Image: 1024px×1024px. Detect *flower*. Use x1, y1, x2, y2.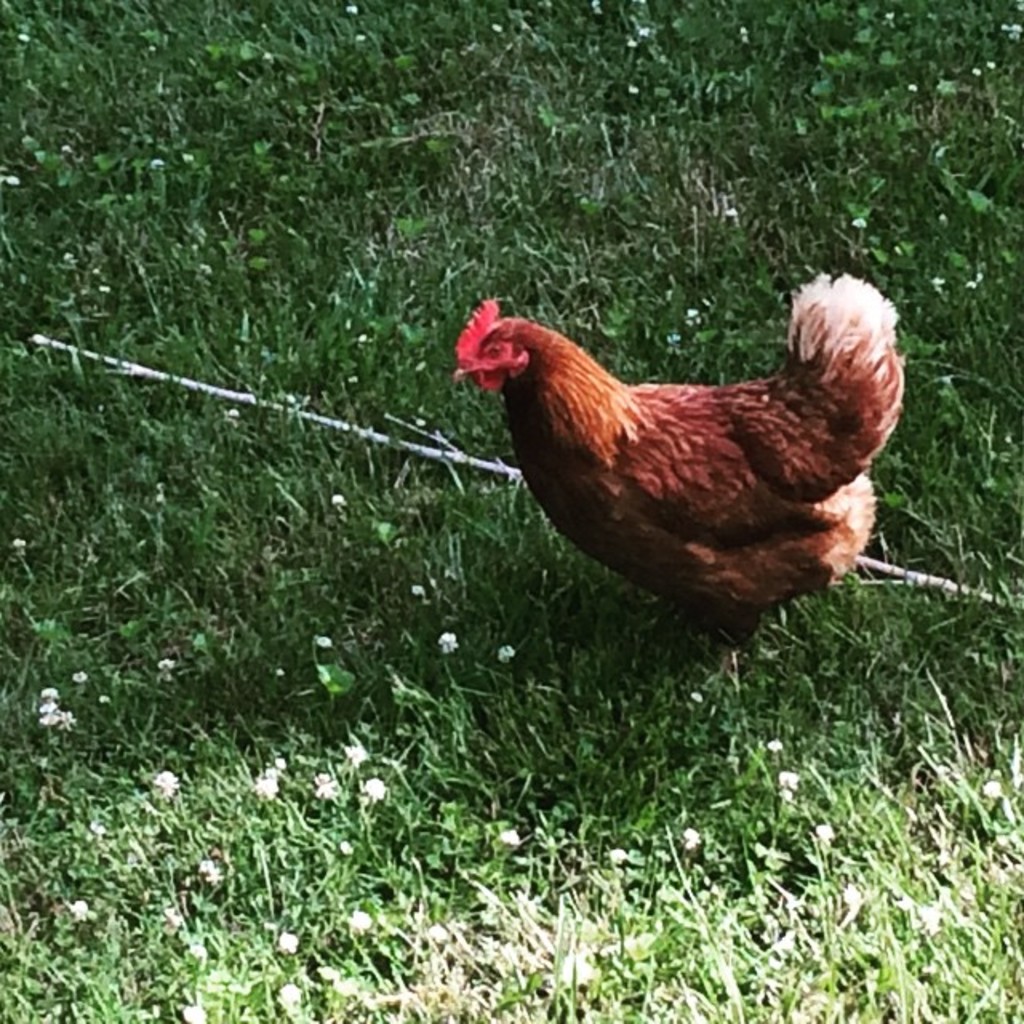
197, 859, 219, 883.
